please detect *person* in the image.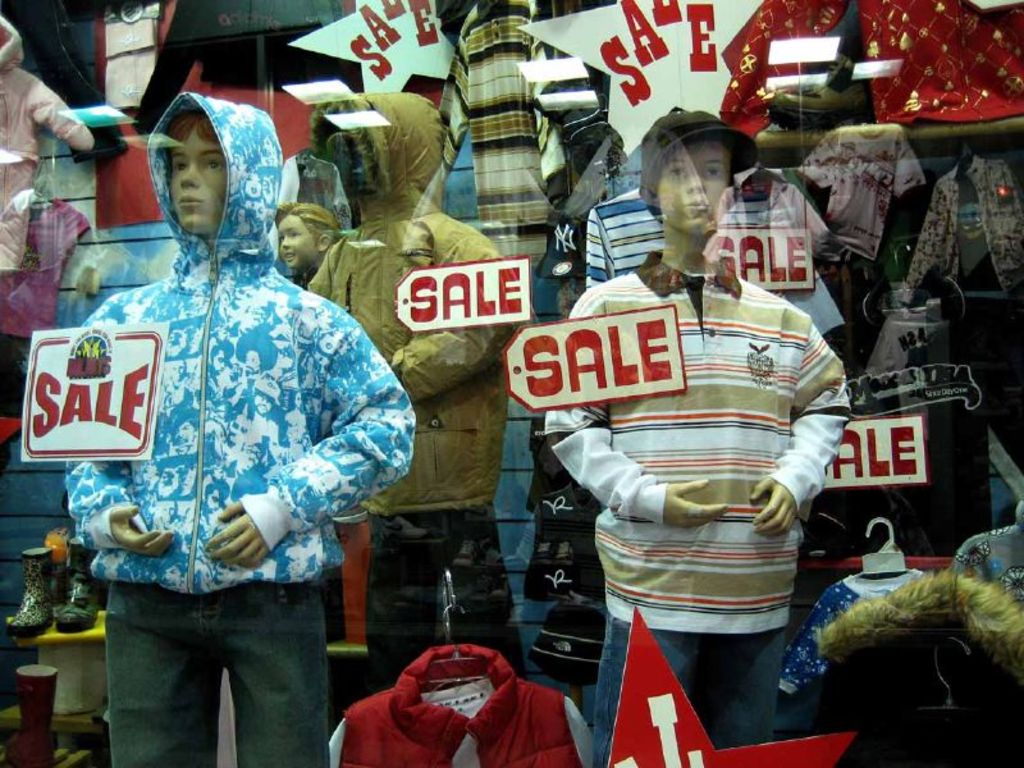
bbox(273, 197, 346, 291).
